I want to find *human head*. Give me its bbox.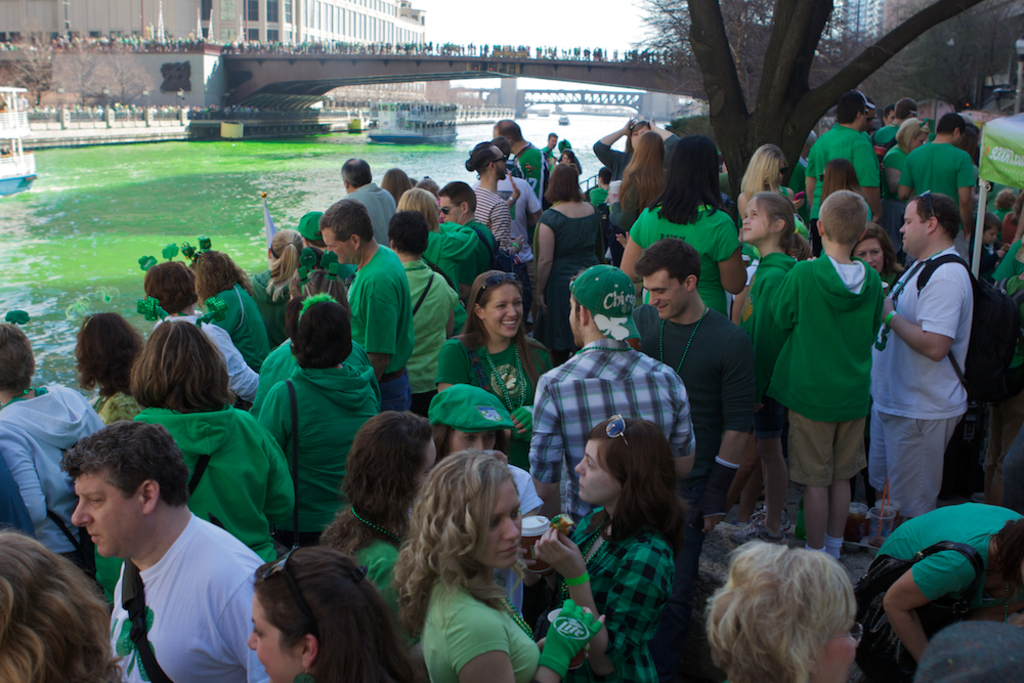
[x1=852, y1=221, x2=892, y2=274].
